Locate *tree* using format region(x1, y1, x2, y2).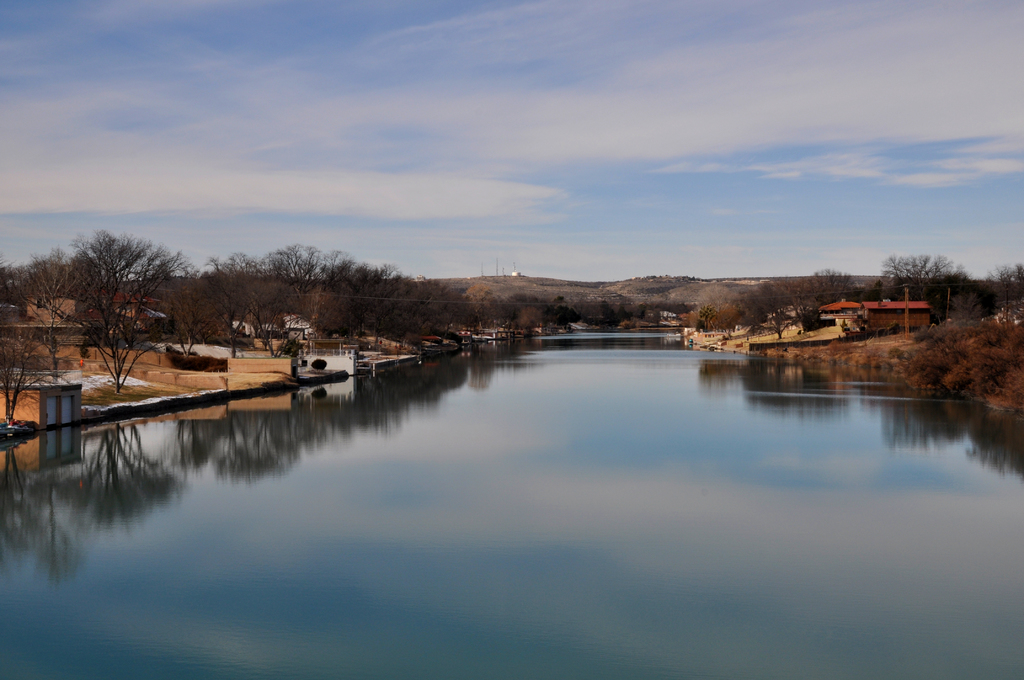
region(976, 258, 1023, 334).
